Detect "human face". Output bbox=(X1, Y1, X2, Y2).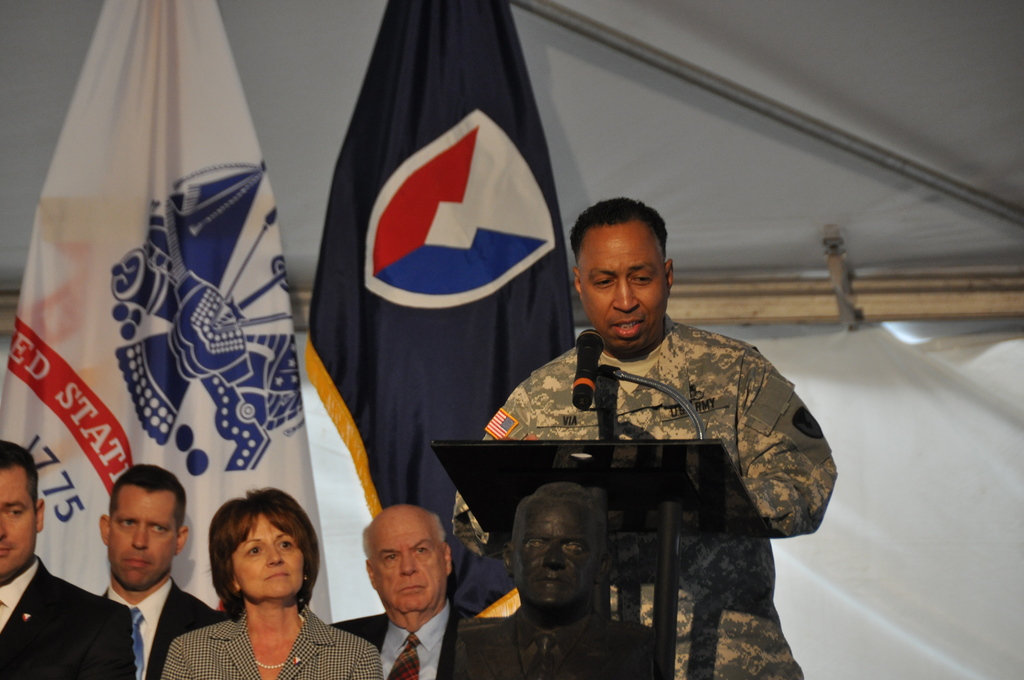
bbox=(590, 220, 679, 349).
